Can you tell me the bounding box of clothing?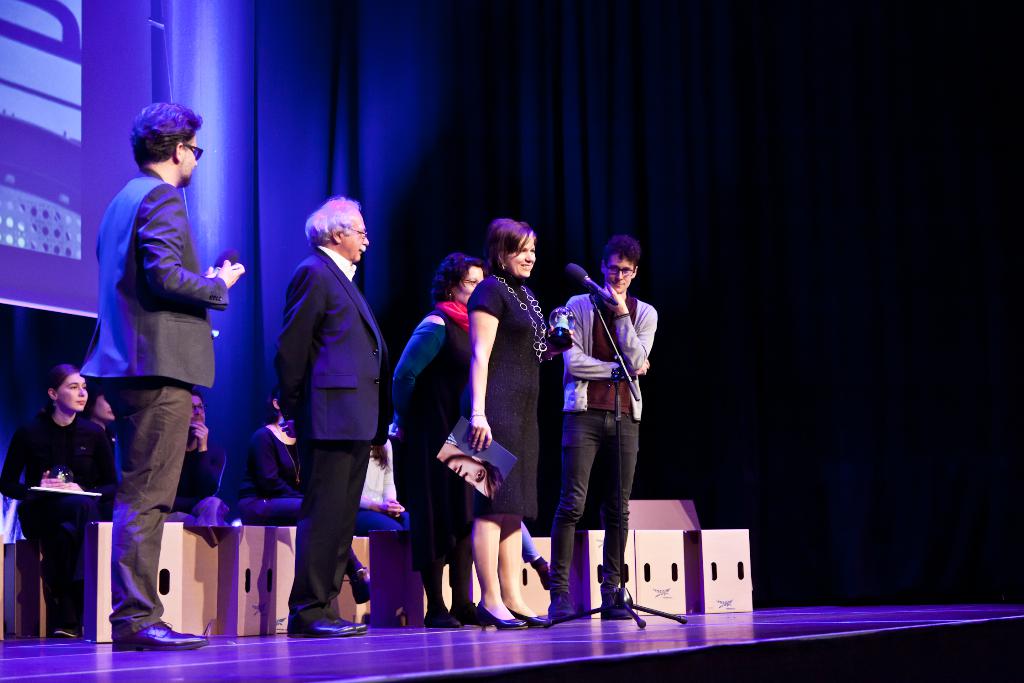
{"left": 358, "top": 438, "right": 410, "bottom": 532}.
